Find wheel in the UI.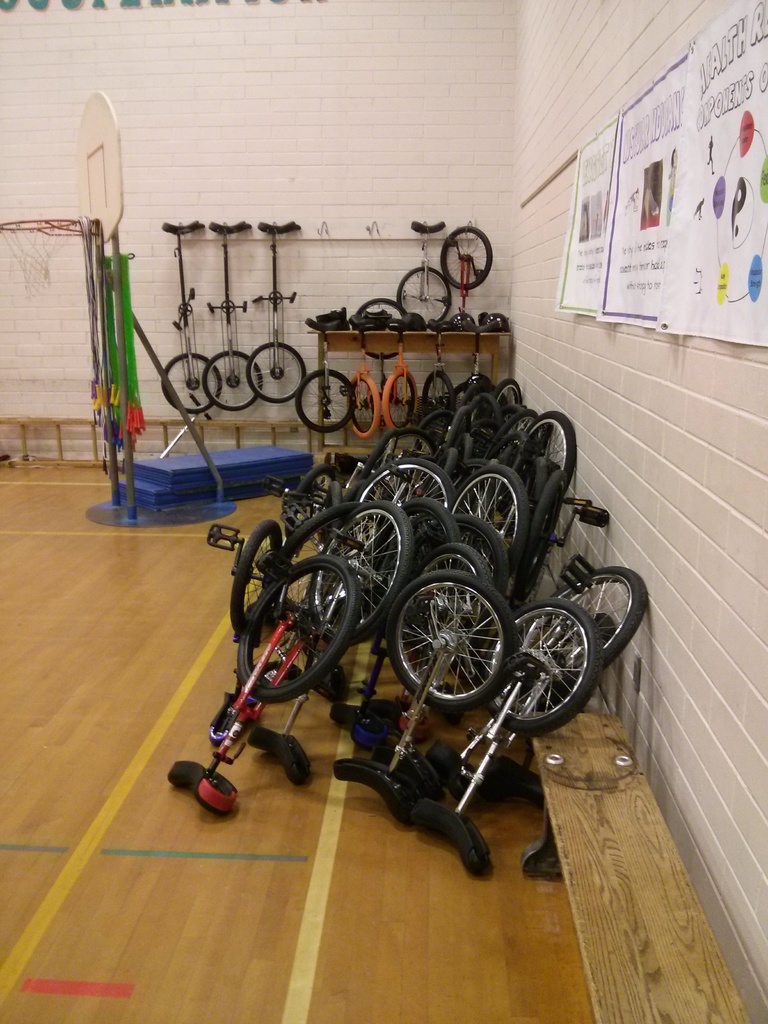
UI element at <region>437, 221, 493, 290</region>.
